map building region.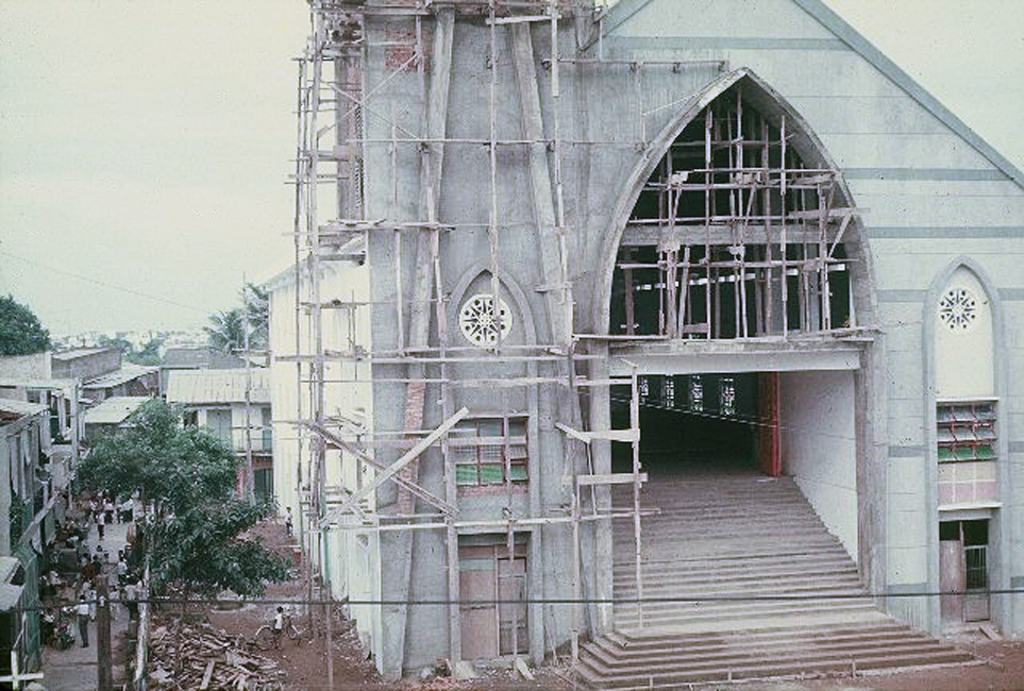
Mapped to [x1=250, y1=0, x2=1023, y2=677].
